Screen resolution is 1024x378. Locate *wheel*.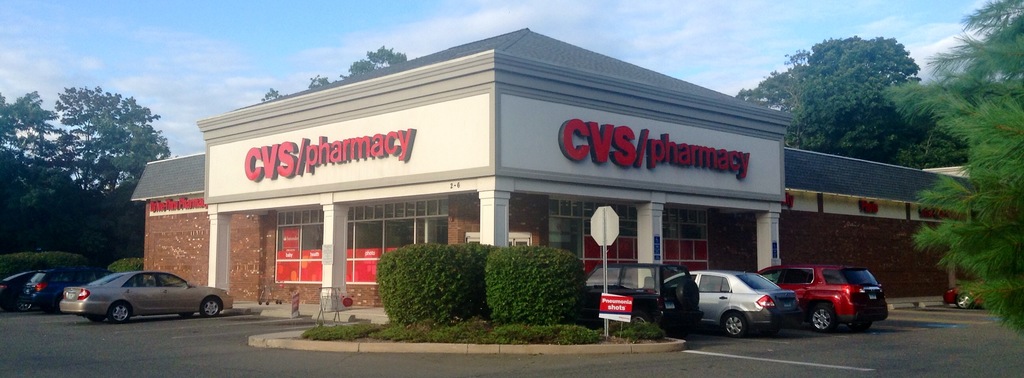
pyautogui.locateOnScreen(810, 305, 835, 334).
